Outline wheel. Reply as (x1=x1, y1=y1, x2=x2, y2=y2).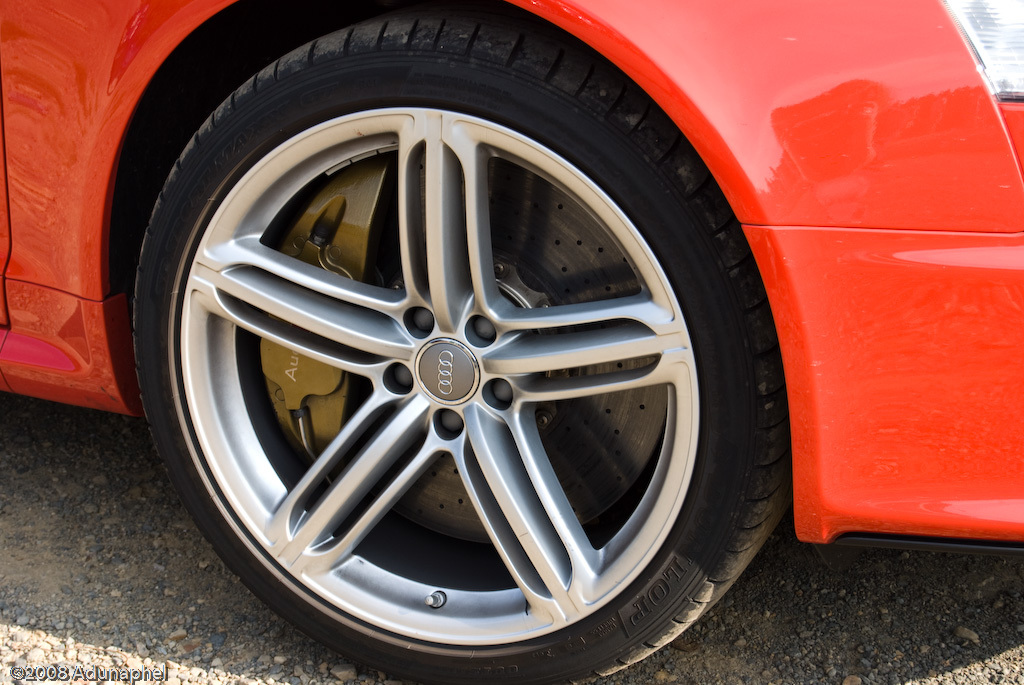
(x1=133, y1=14, x2=790, y2=684).
